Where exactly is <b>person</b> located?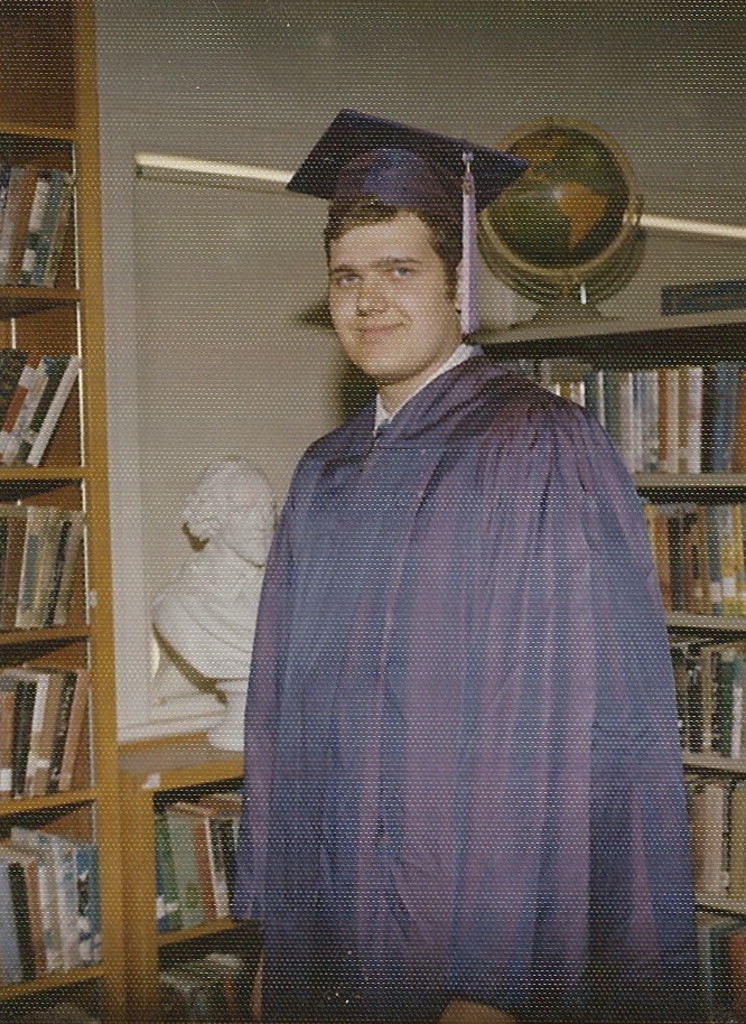
Its bounding box is (225, 110, 701, 1023).
